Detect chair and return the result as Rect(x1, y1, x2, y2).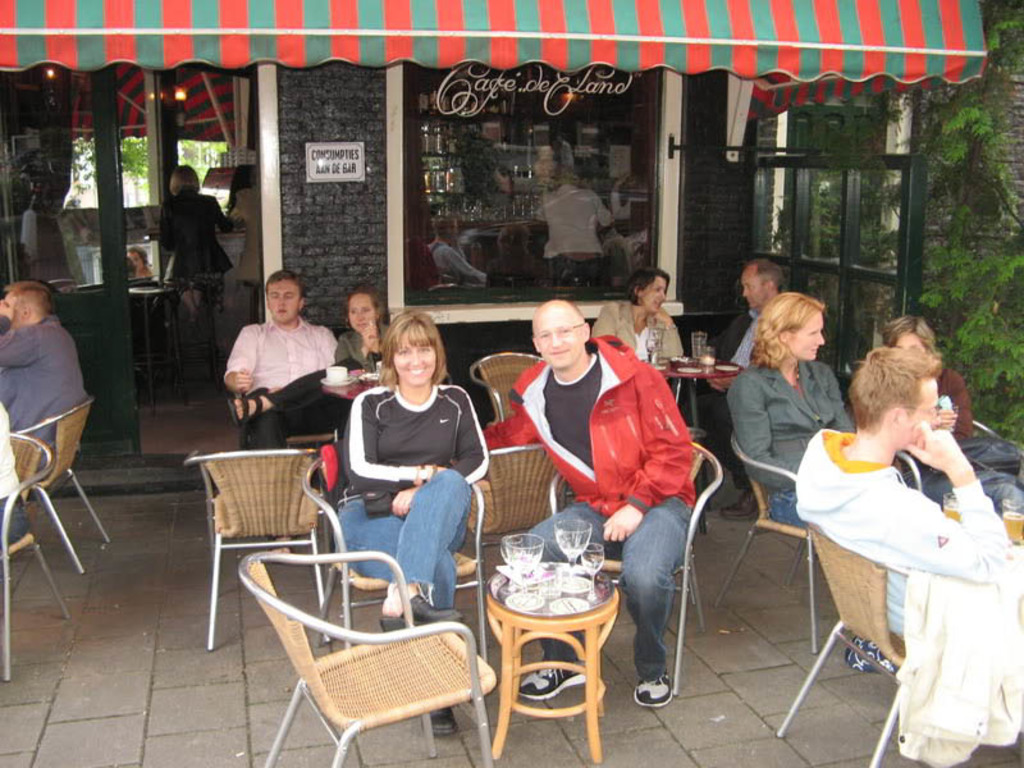
Rect(710, 438, 925, 657).
